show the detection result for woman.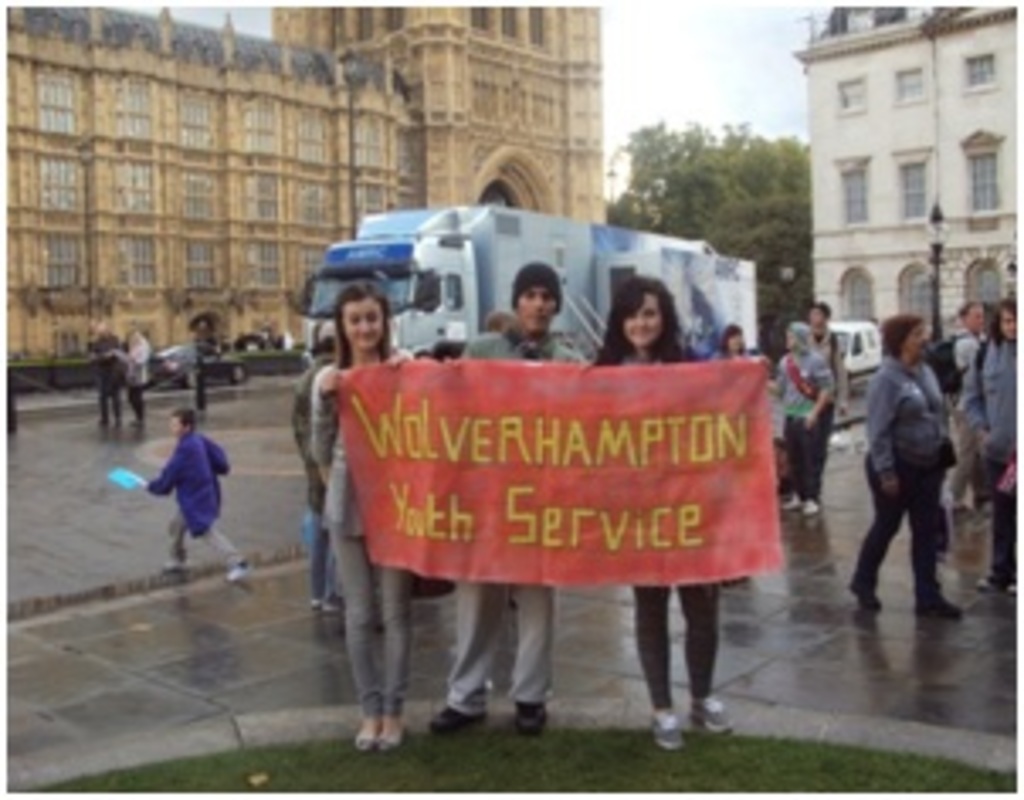
bbox=[960, 288, 1017, 597].
